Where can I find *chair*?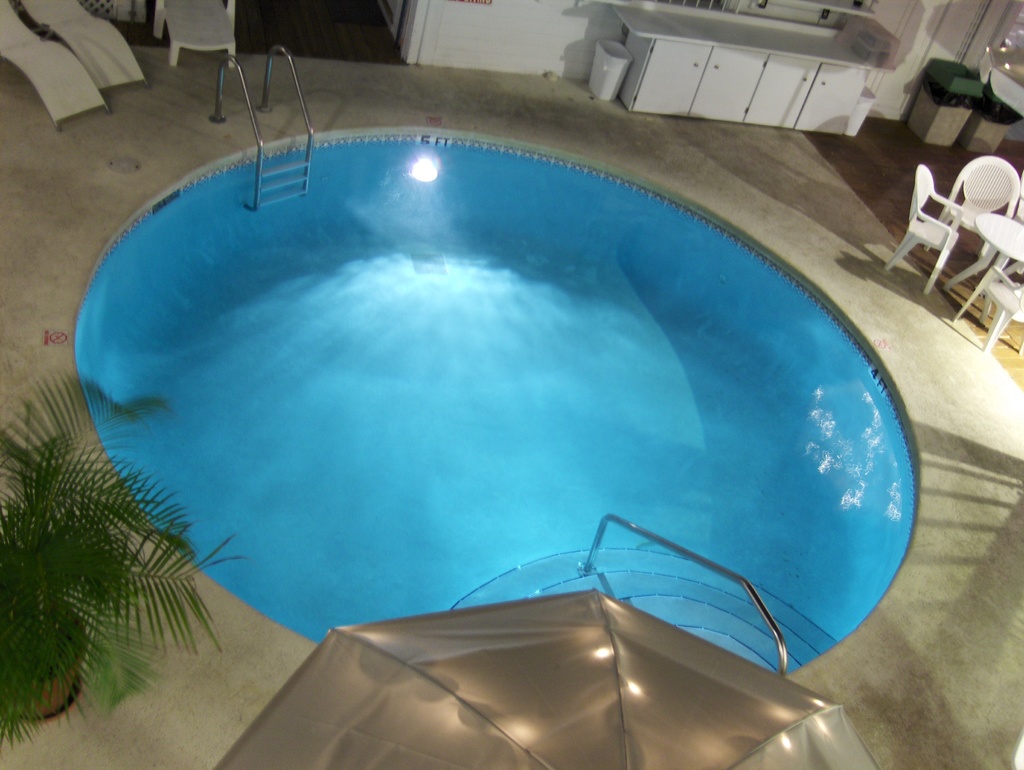
You can find it at [921, 152, 1020, 289].
